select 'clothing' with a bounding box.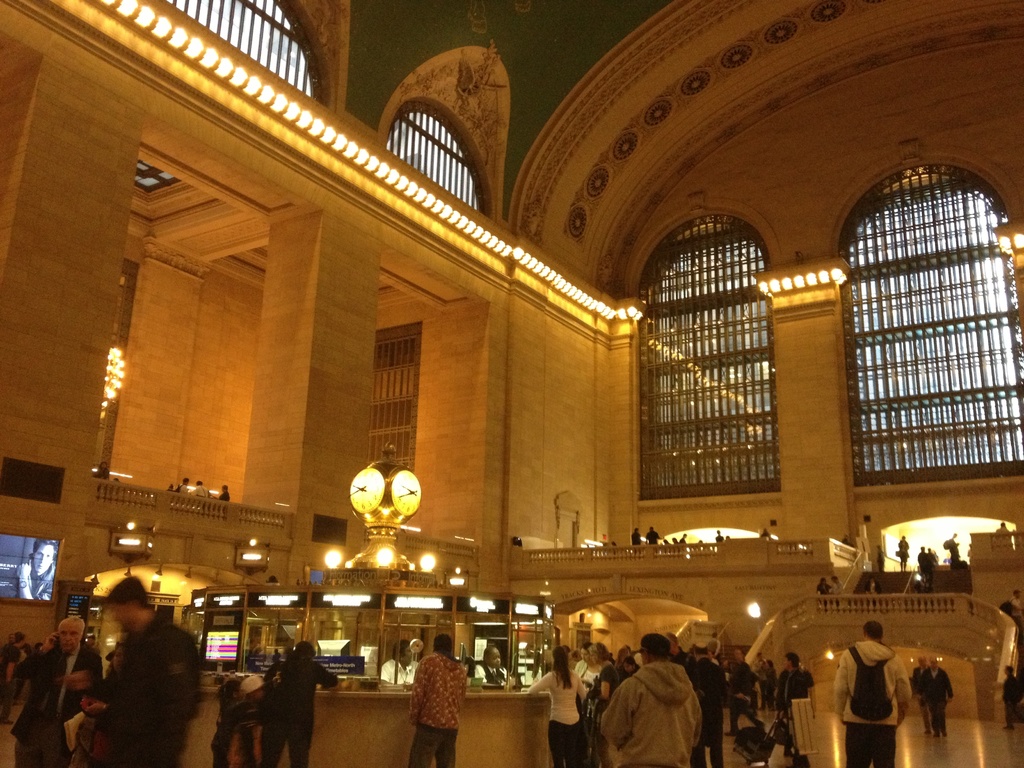
{"x1": 382, "y1": 658, "x2": 420, "y2": 687}.
